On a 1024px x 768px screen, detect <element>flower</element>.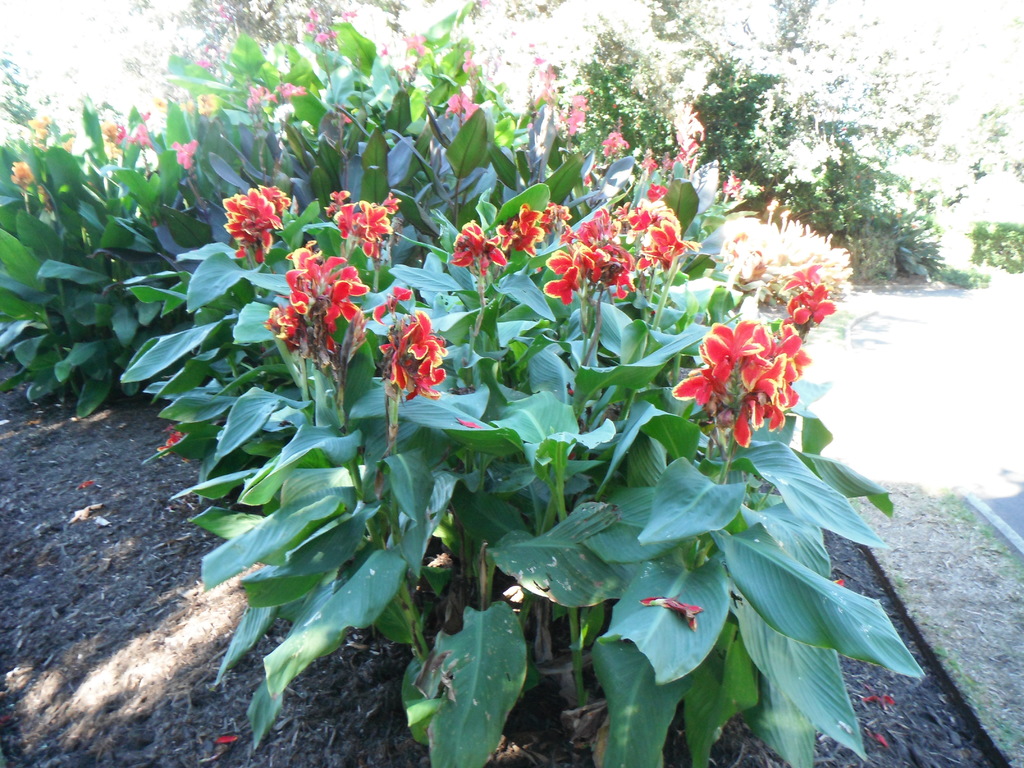
left=95, top=118, right=125, bottom=161.
